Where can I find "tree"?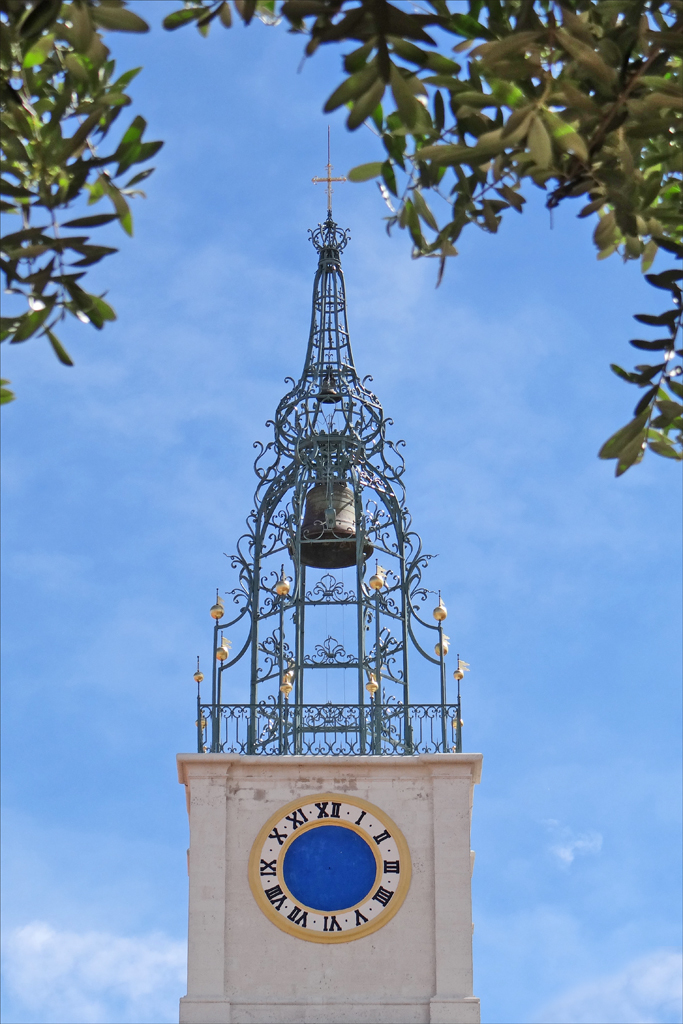
You can find it at (x1=0, y1=15, x2=191, y2=465).
